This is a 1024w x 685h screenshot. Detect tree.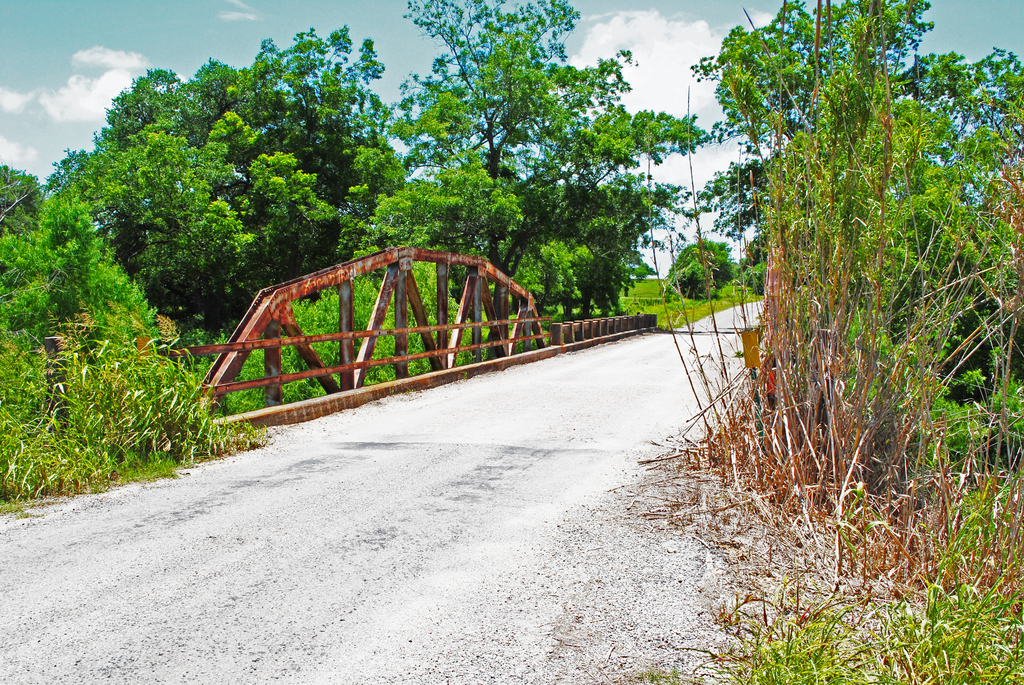
crop(49, 19, 410, 308).
